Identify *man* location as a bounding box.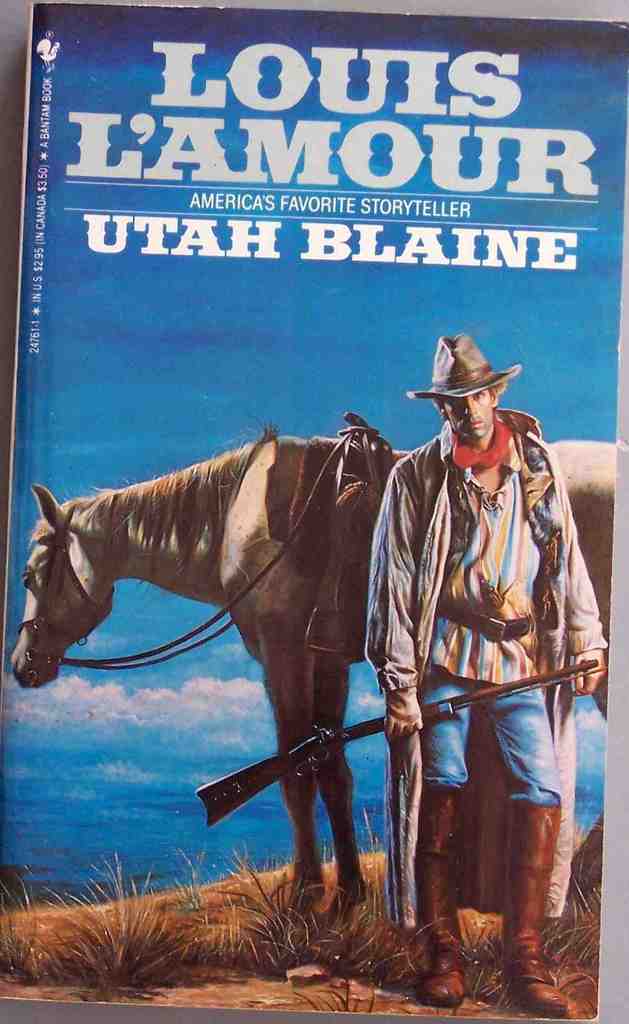
x1=379, y1=317, x2=598, y2=974.
